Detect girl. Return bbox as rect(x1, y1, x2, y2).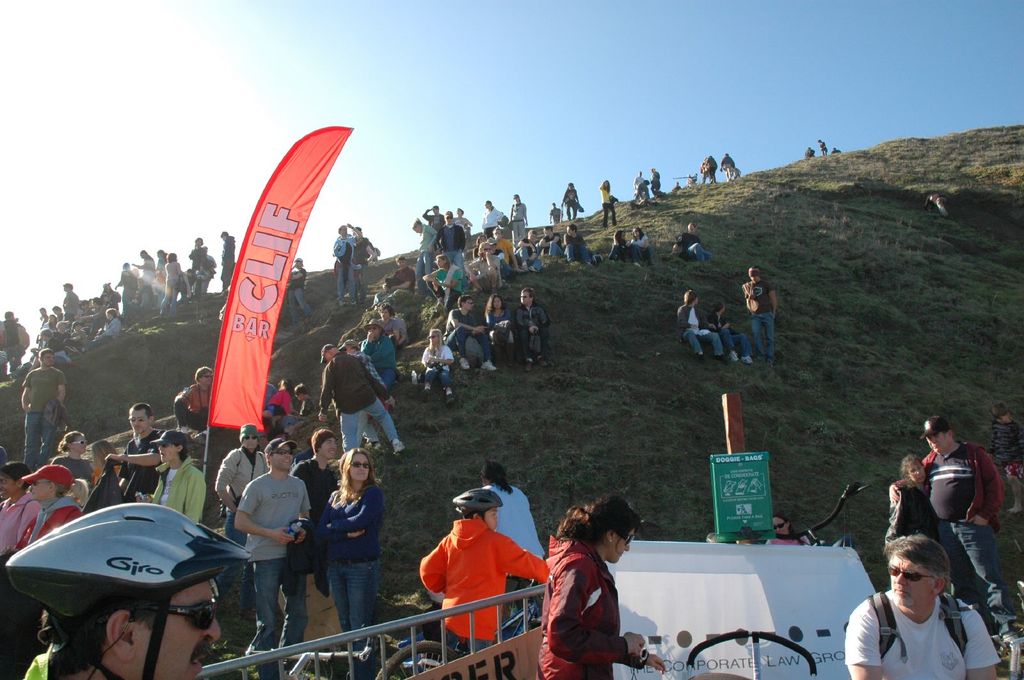
rect(506, 193, 526, 257).
